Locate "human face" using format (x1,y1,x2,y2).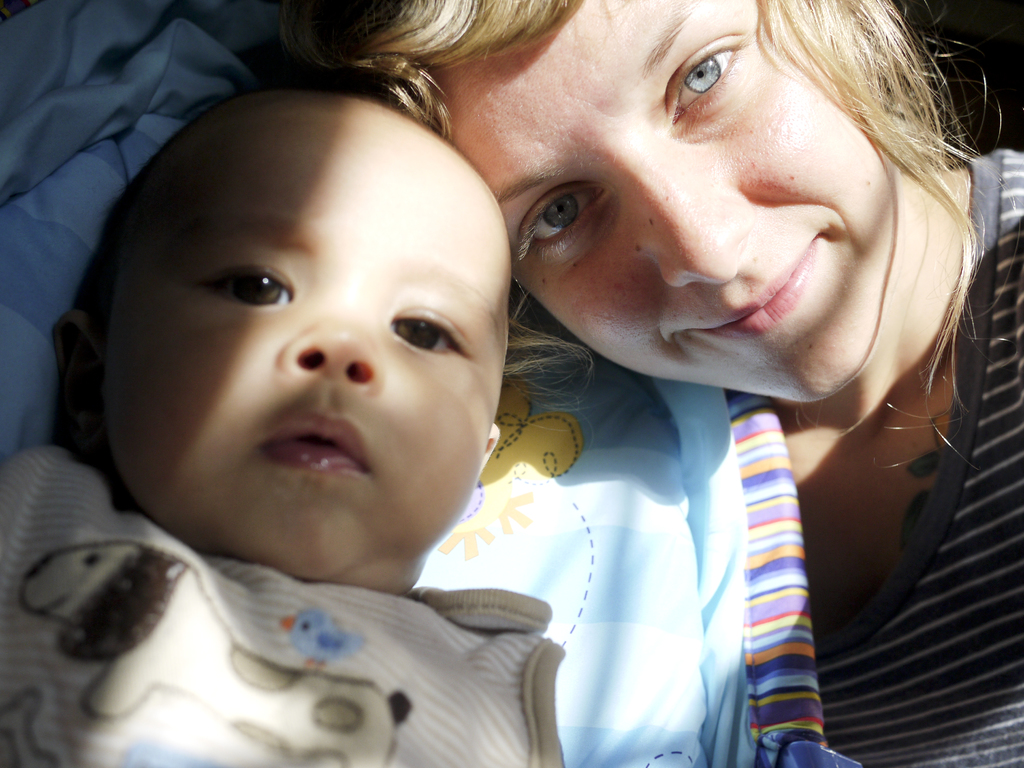
(102,94,511,584).
